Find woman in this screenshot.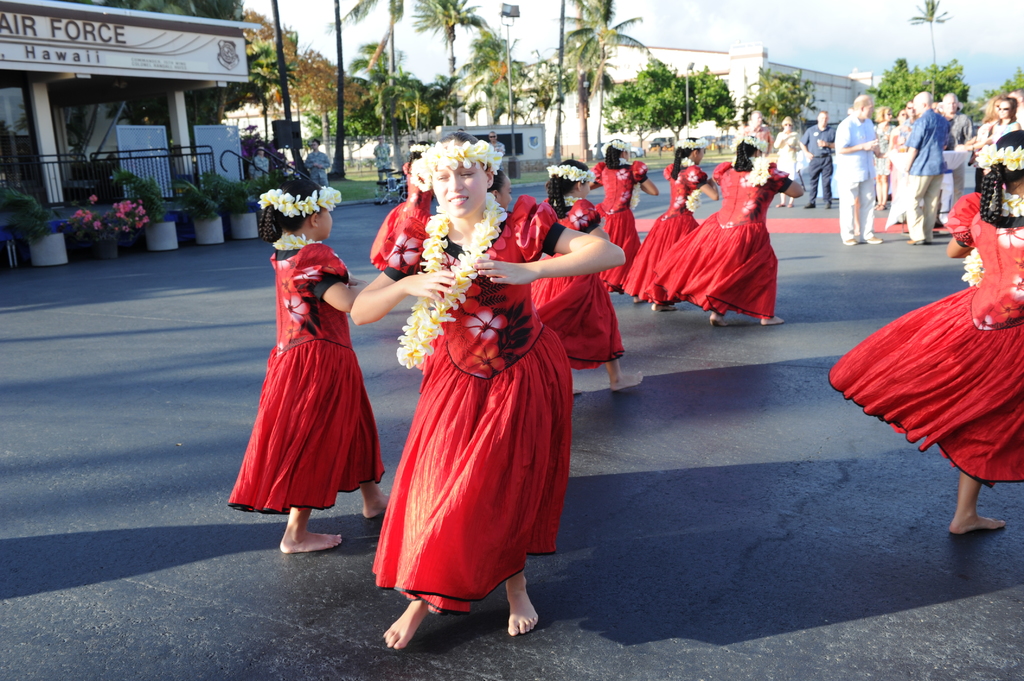
The bounding box for woman is BBox(870, 100, 898, 204).
